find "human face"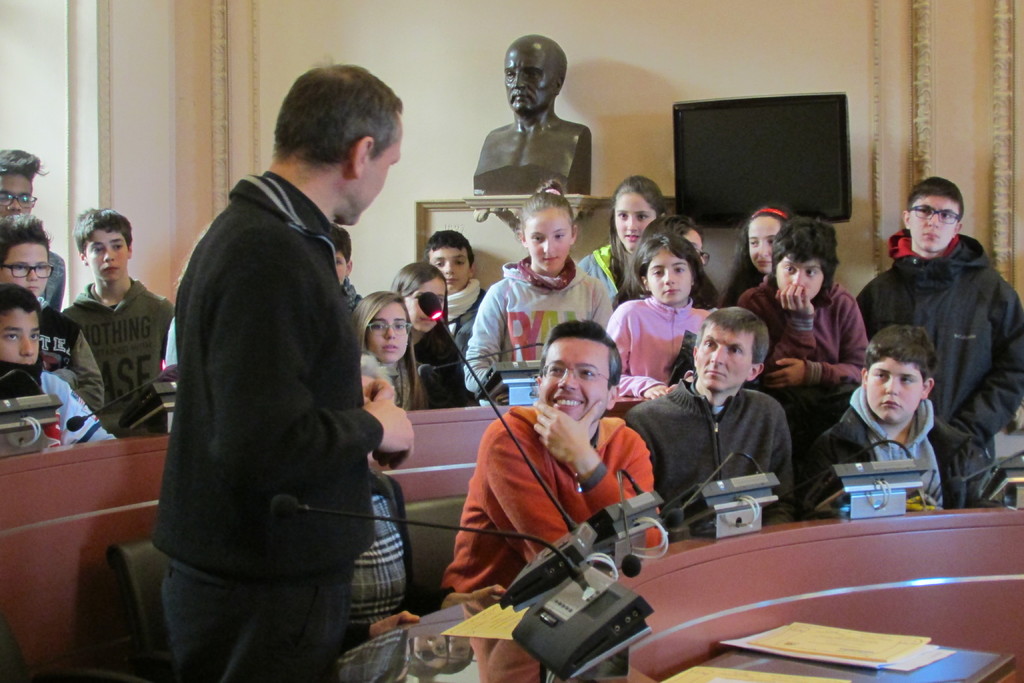
(748, 216, 776, 273)
